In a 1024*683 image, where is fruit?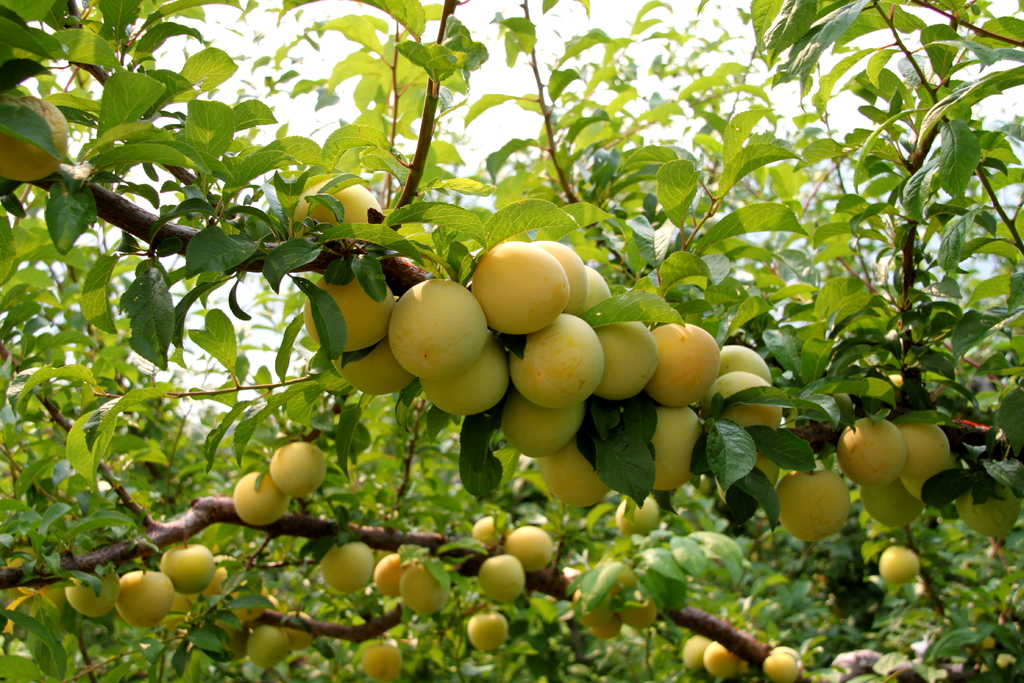
BBox(466, 605, 506, 652).
